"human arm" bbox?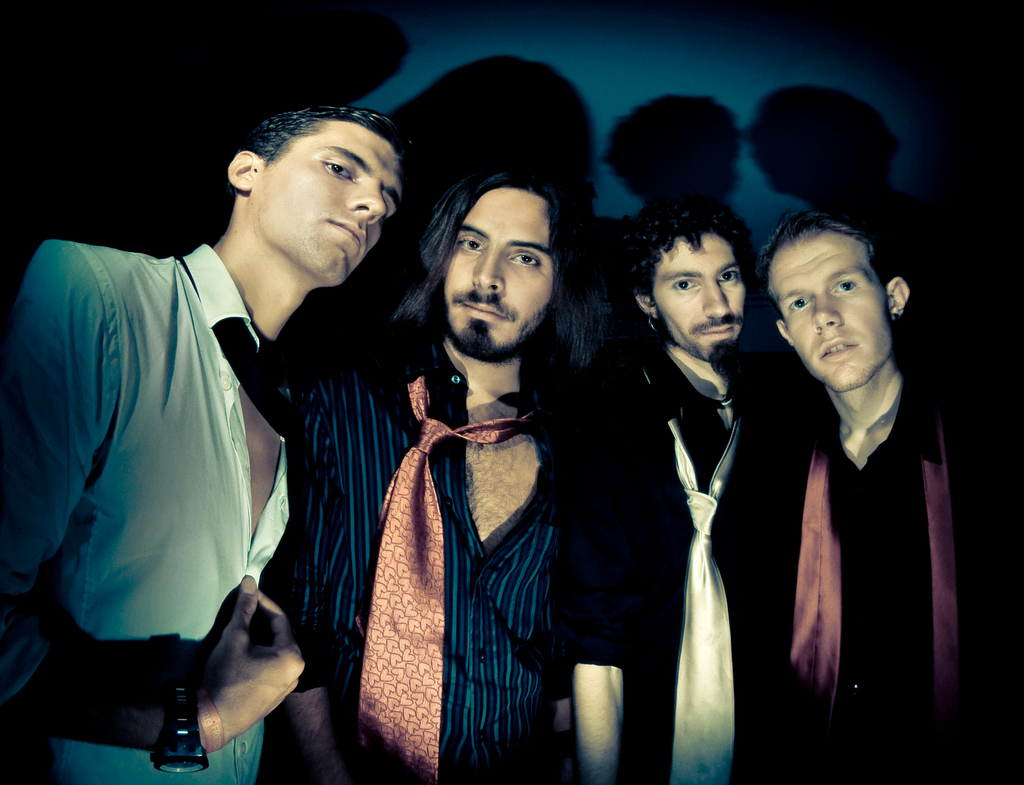
543:503:574:738
